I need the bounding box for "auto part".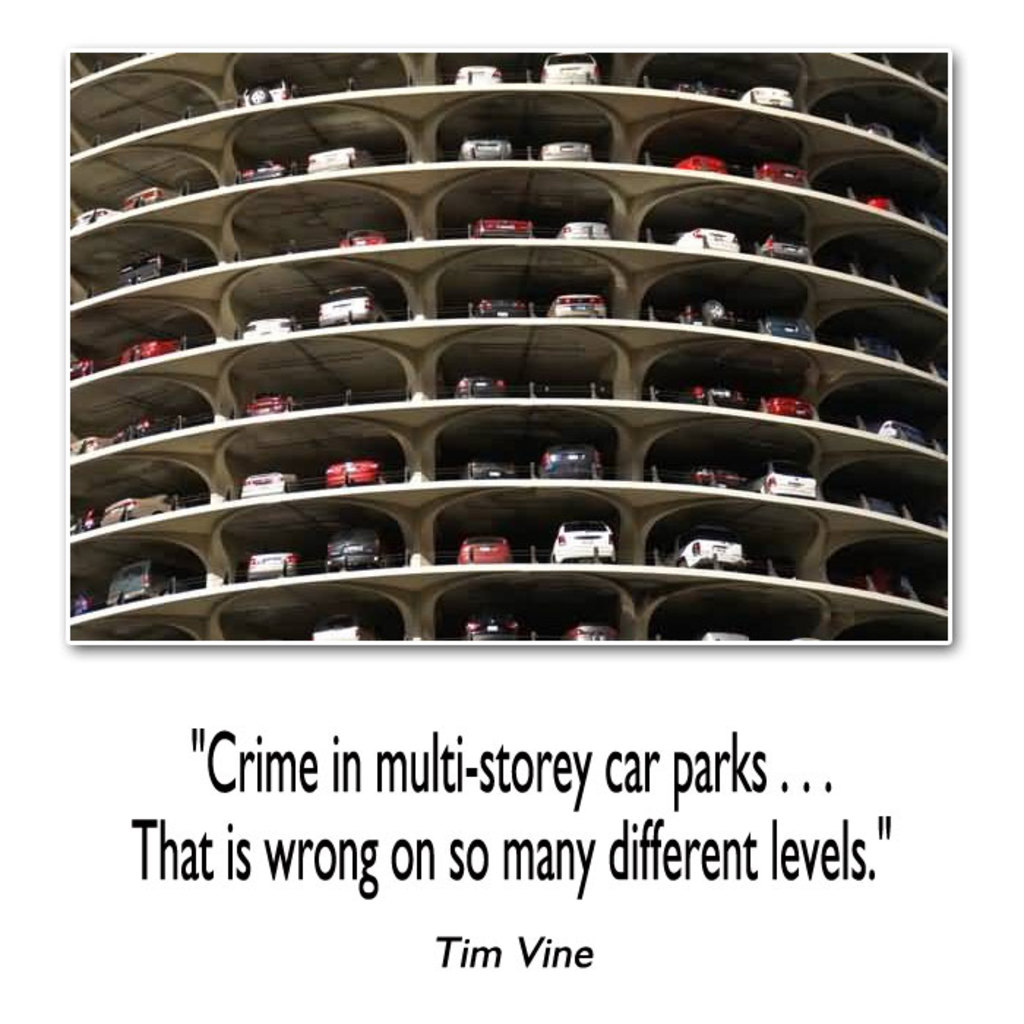
Here it is: detection(772, 473, 822, 497).
